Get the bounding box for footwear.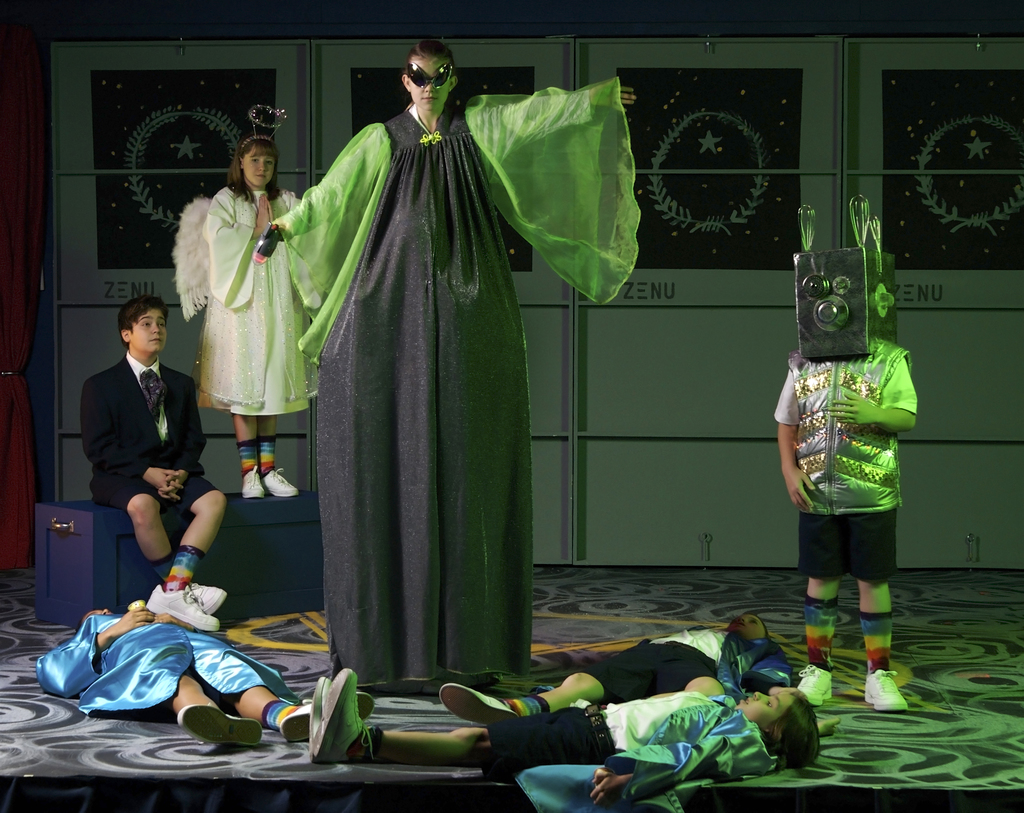
rect(436, 683, 523, 731).
